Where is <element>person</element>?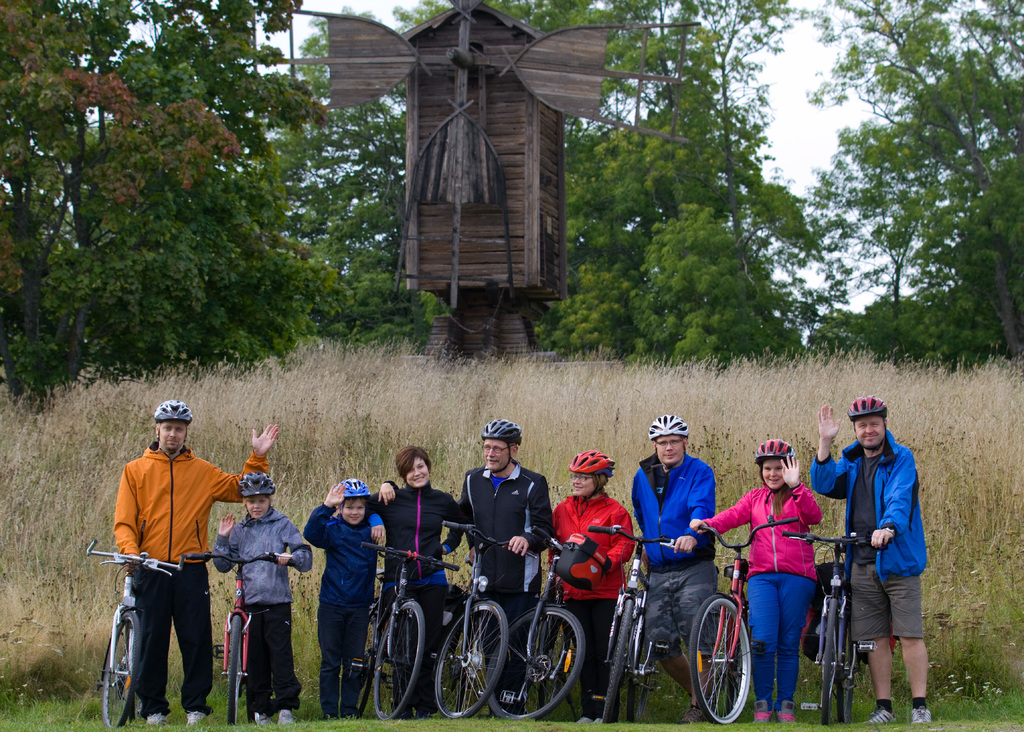
x1=104, y1=389, x2=240, y2=717.
